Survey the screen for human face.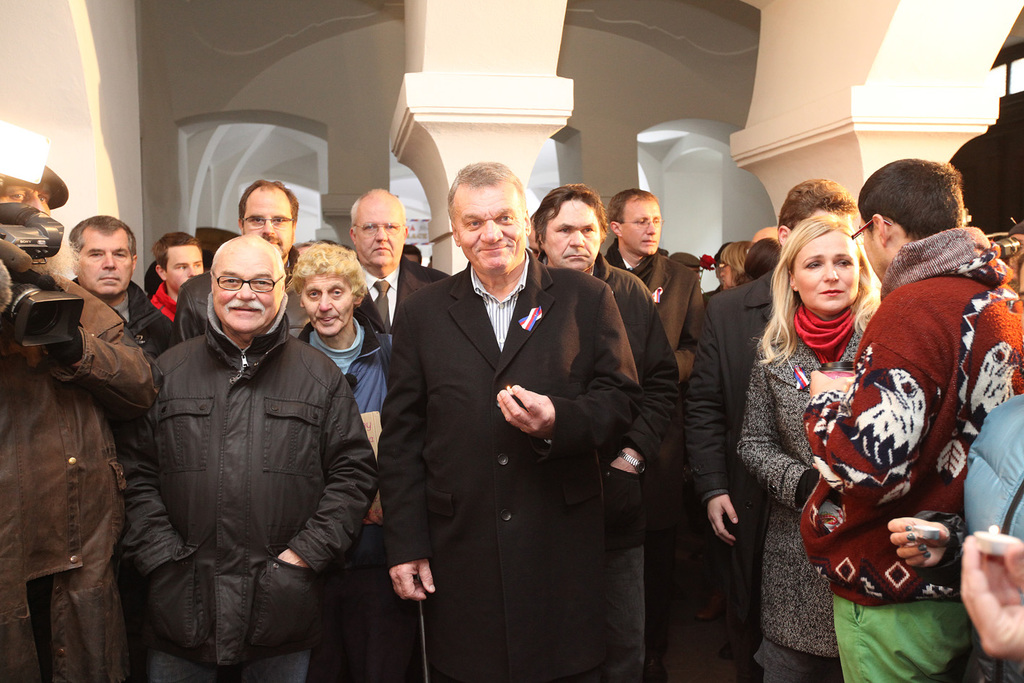
Survey found: box(619, 198, 662, 257).
